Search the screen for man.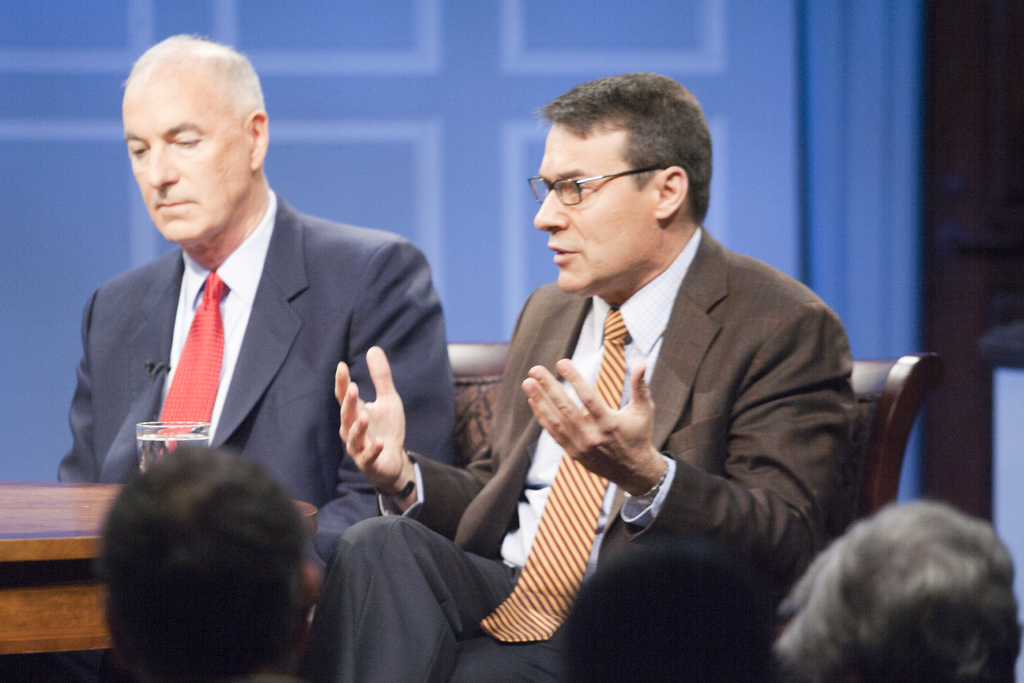
Found at region(56, 31, 458, 607).
